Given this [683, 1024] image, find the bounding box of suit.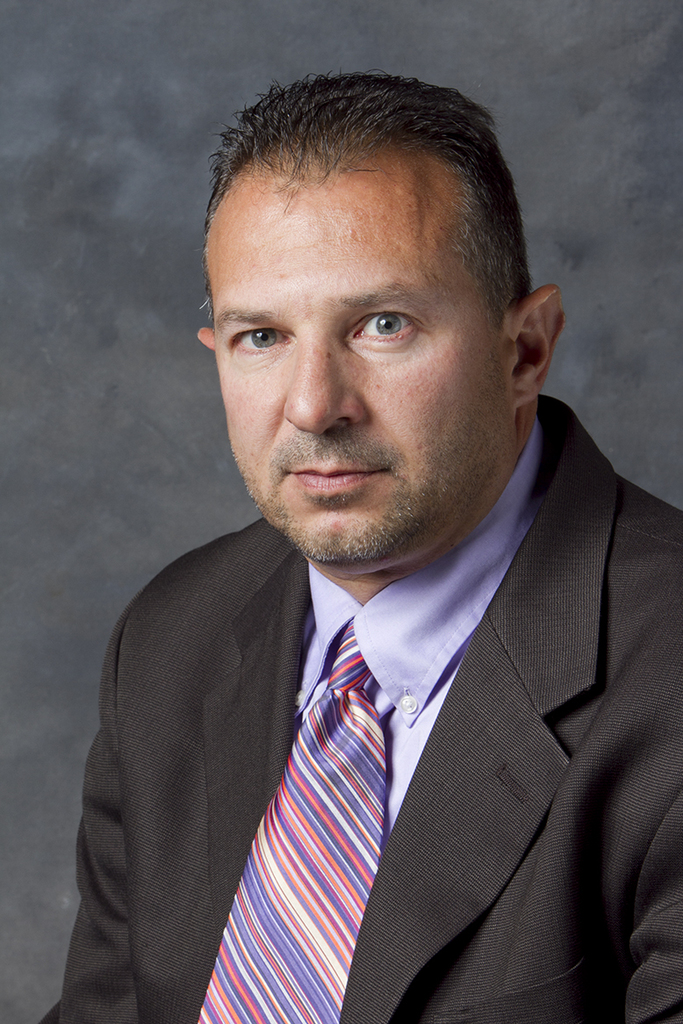
Rect(170, 520, 464, 1023).
